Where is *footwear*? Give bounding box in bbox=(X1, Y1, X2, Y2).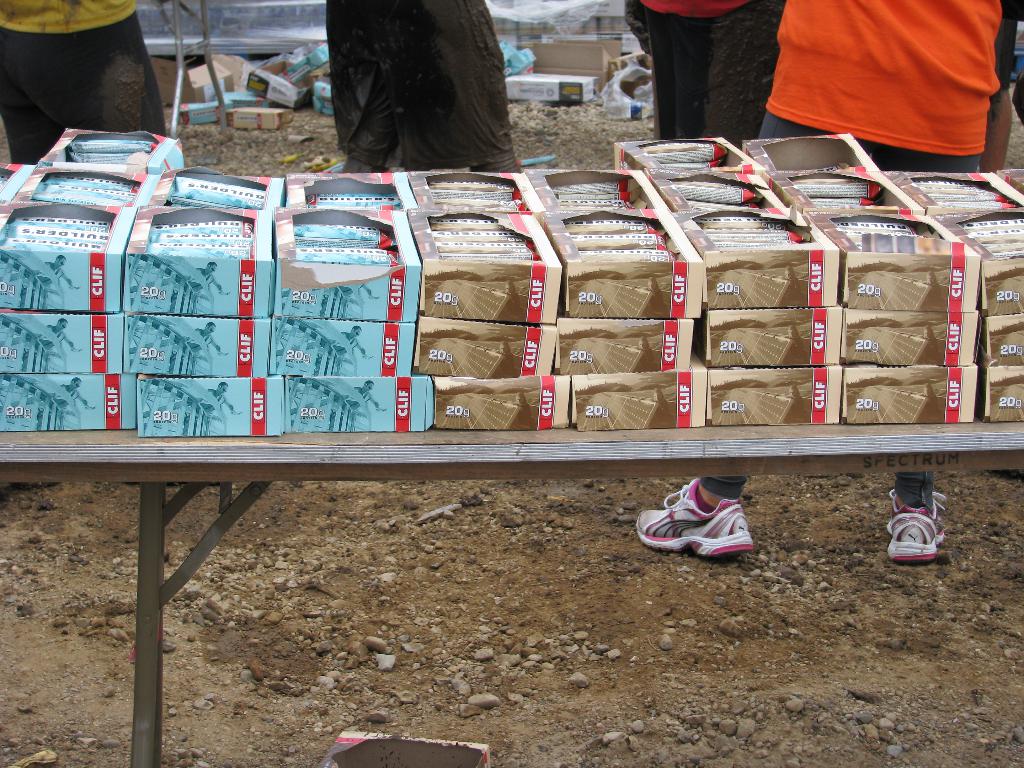
bbox=(886, 482, 951, 565).
